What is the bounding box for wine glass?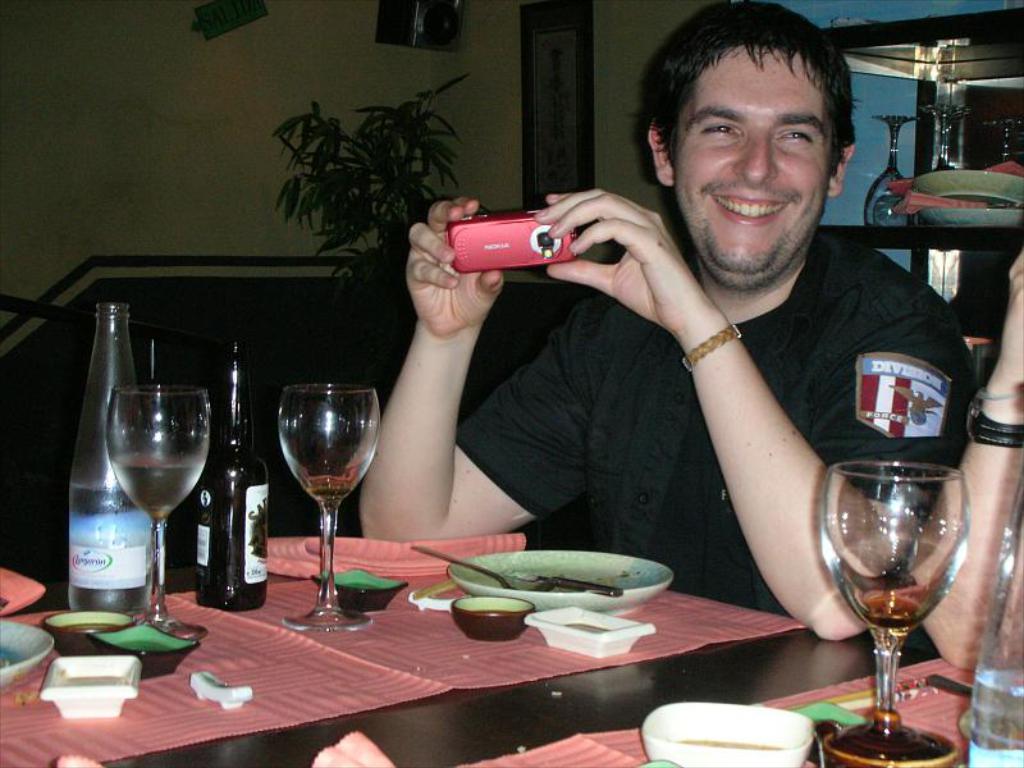
Rect(823, 461, 965, 767).
